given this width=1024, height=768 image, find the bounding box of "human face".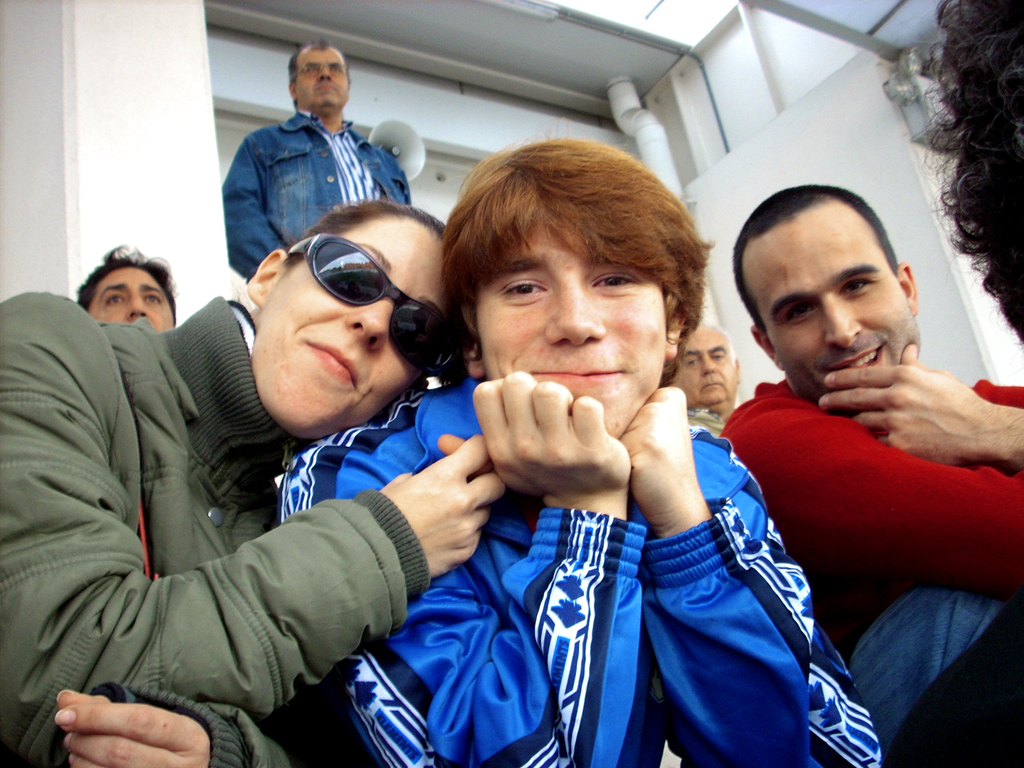
rect(477, 220, 669, 439).
